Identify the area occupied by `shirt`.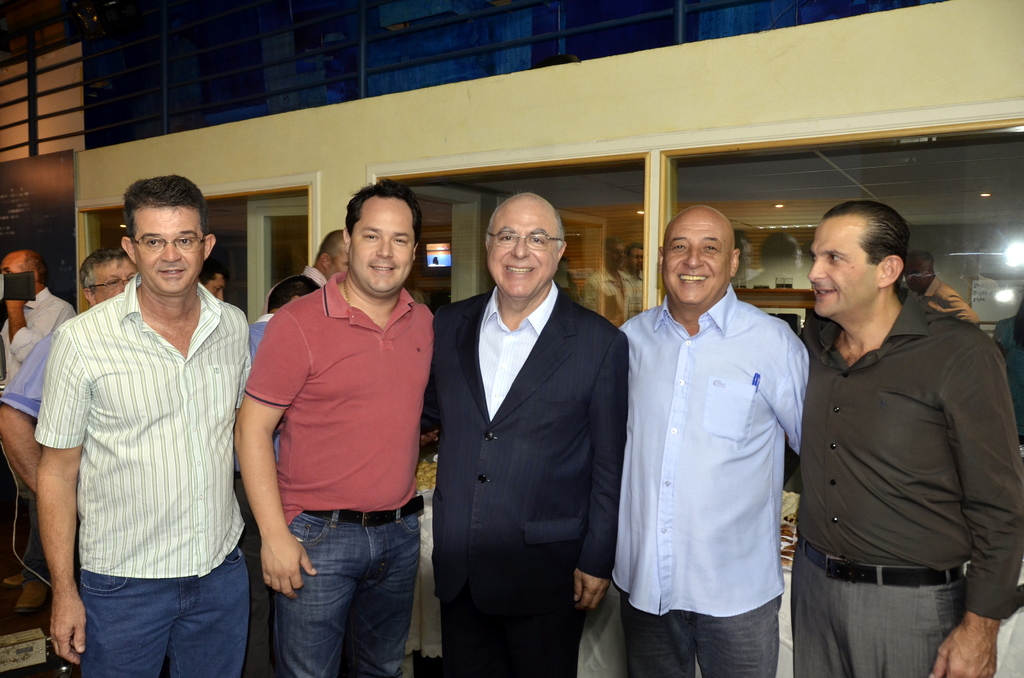
Area: <region>612, 258, 810, 628</region>.
